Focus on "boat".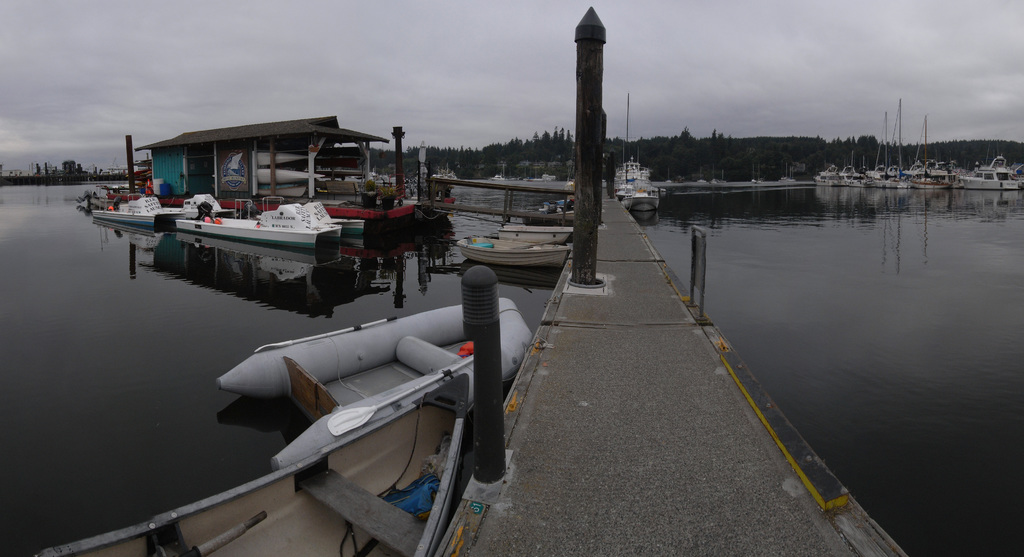
Focused at [460,231,575,278].
